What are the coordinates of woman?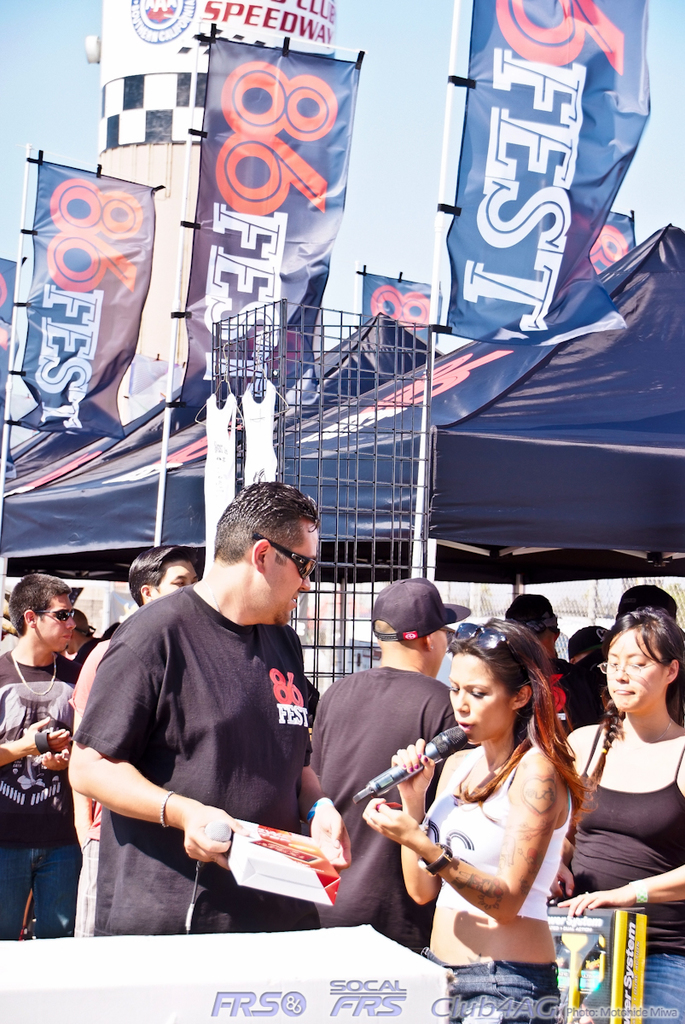
bbox=(391, 620, 600, 1007).
